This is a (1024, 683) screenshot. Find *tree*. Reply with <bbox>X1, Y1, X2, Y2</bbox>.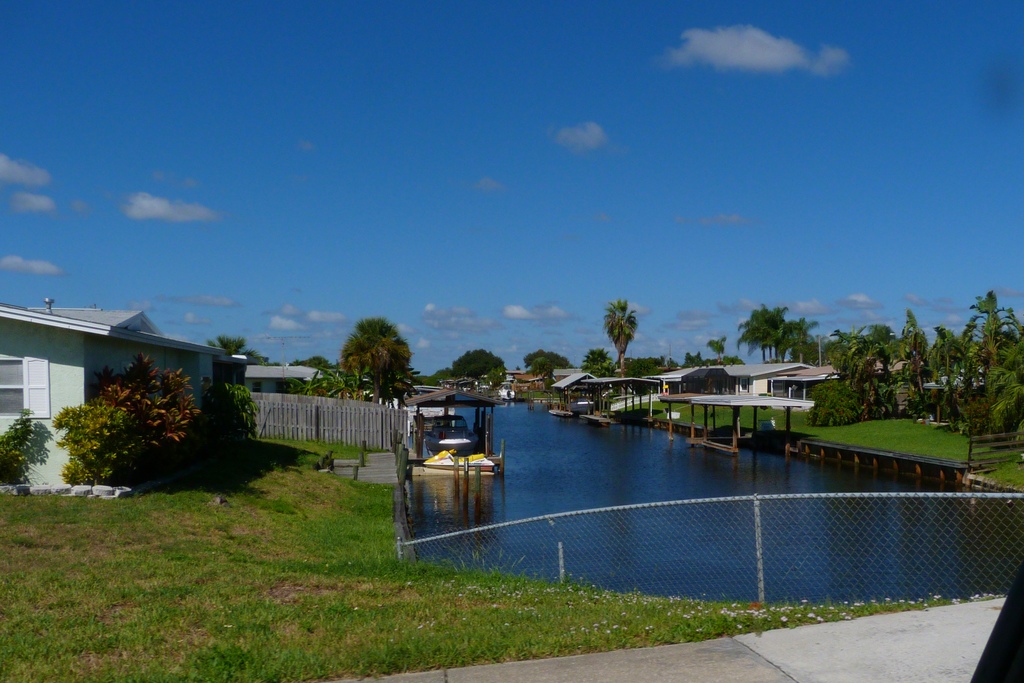
<bbox>980, 335, 1023, 452</bbox>.
